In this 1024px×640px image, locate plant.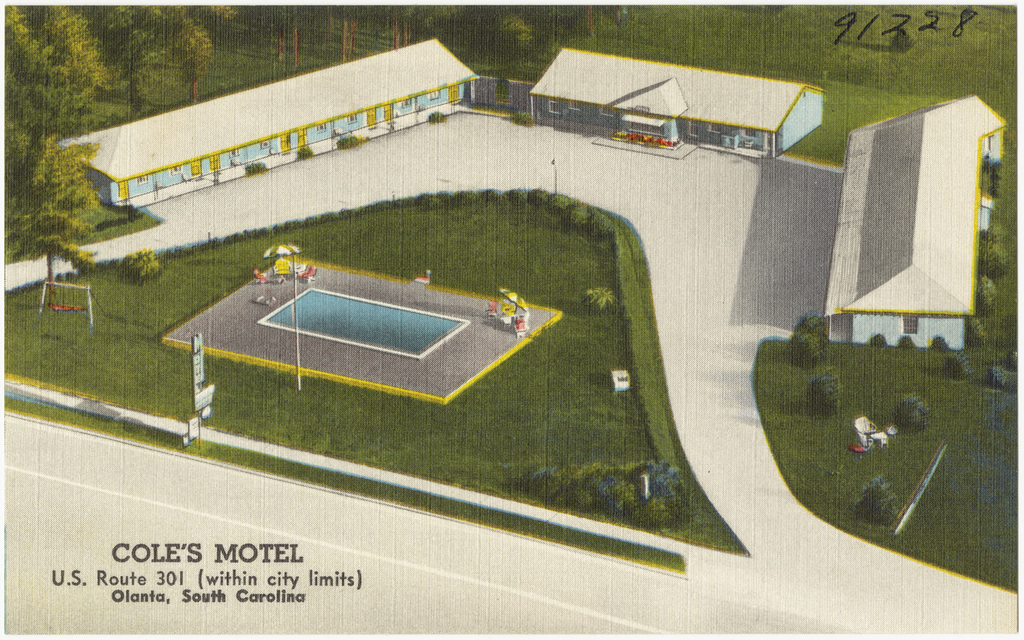
Bounding box: <bbox>545, 188, 569, 214</bbox>.
